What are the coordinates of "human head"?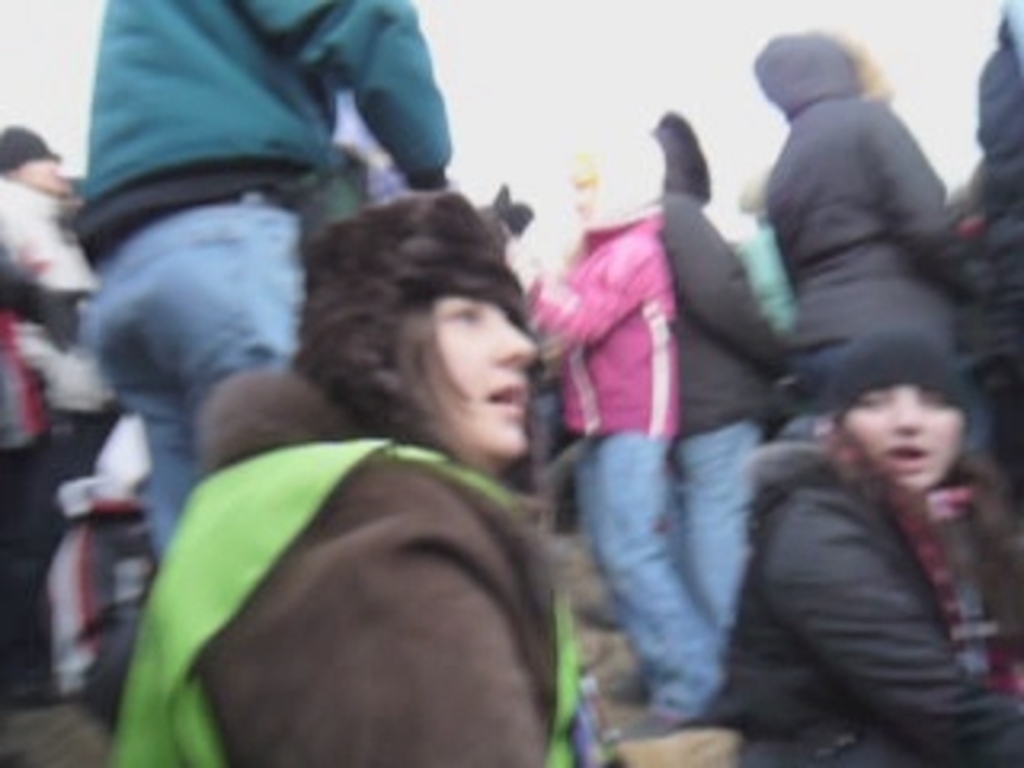
box(566, 134, 678, 240).
